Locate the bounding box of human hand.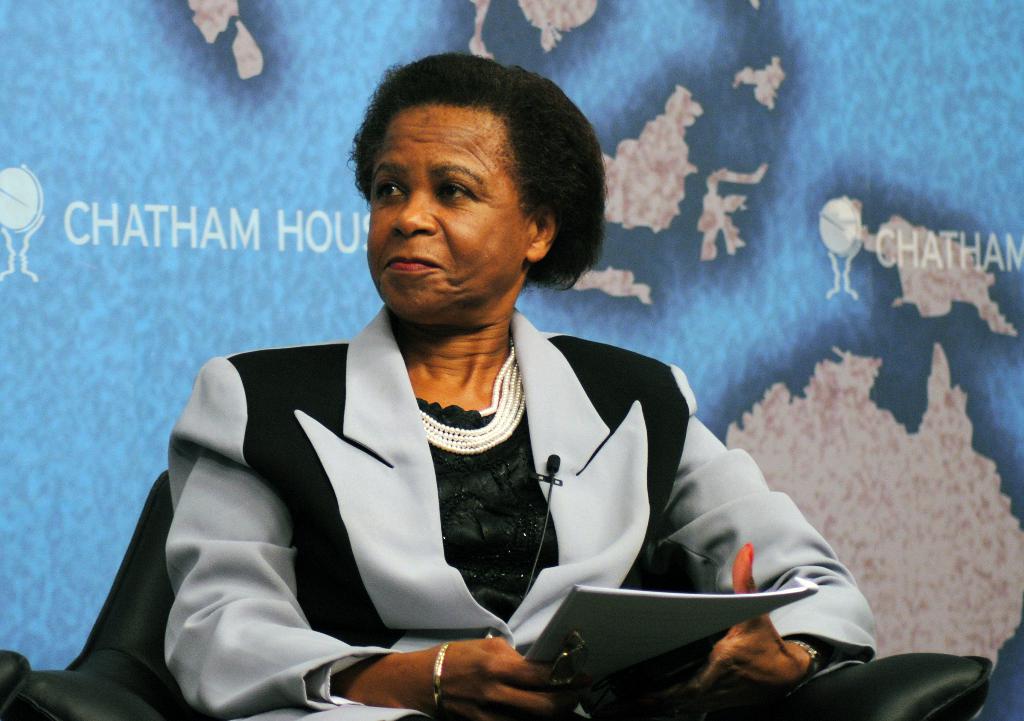
Bounding box: <box>413,633,594,720</box>.
